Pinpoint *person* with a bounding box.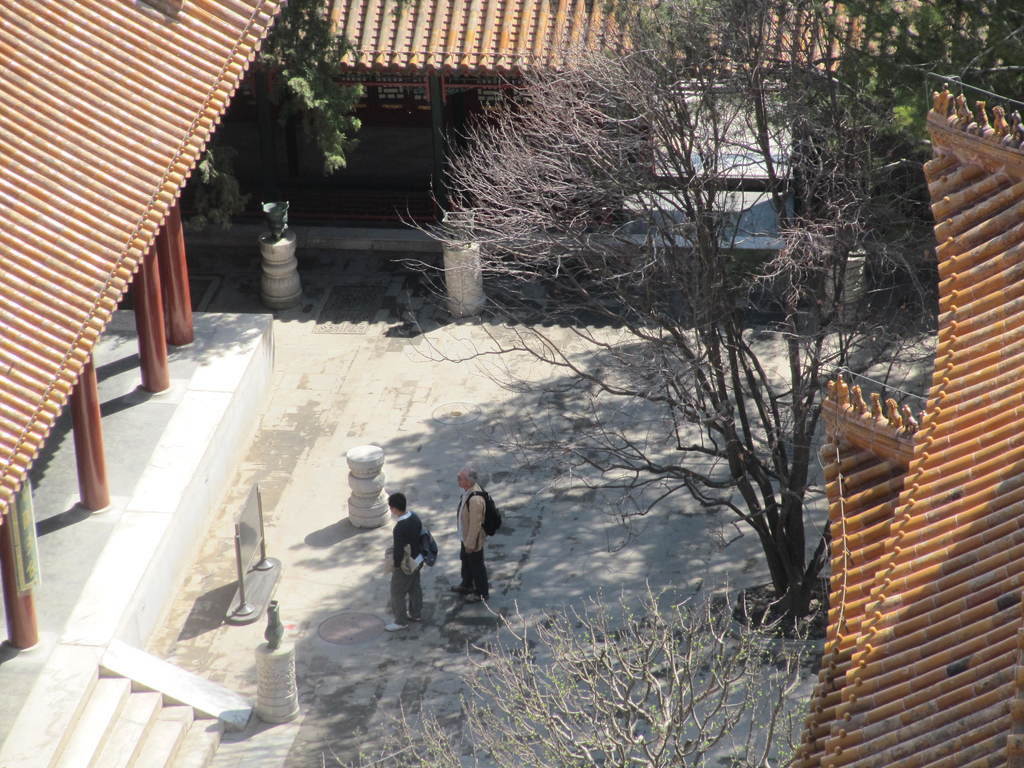
(384, 492, 426, 636).
